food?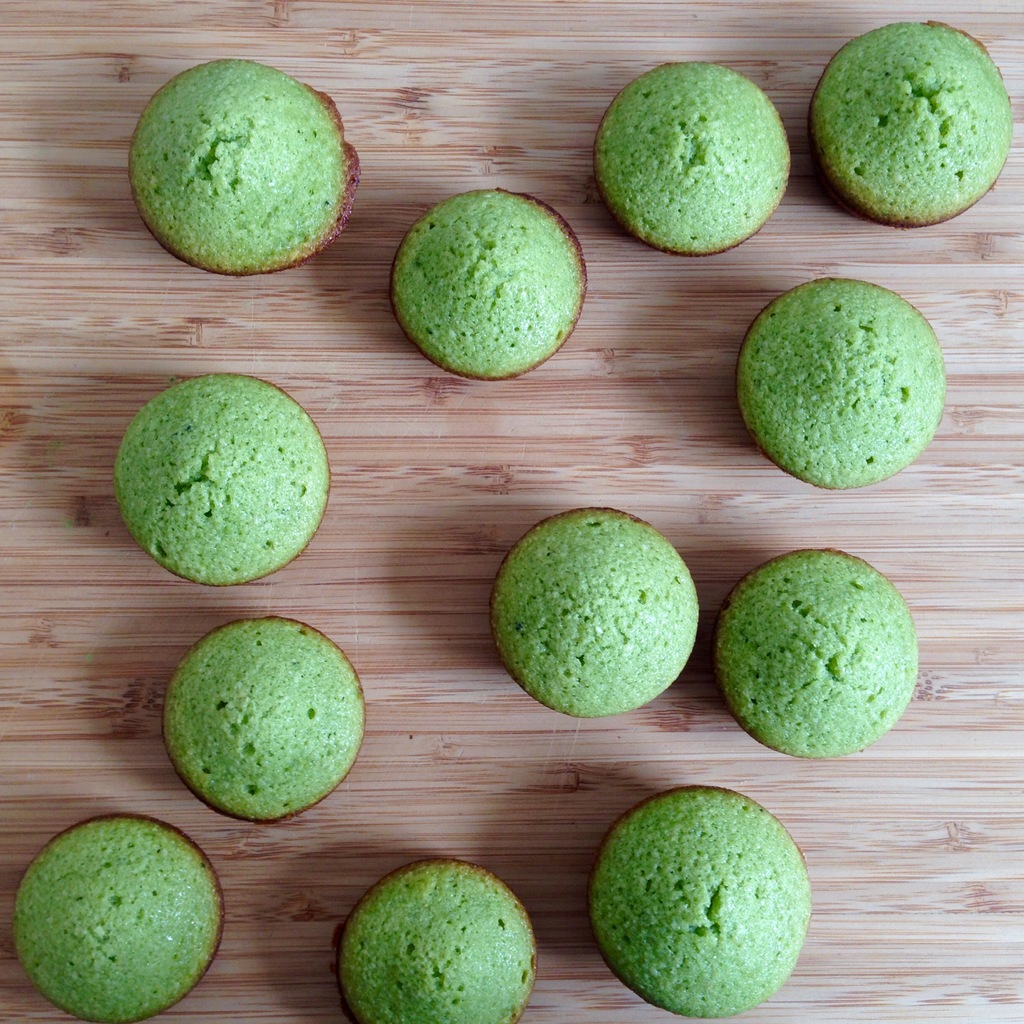
bbox(487, 504, 704, 719)
